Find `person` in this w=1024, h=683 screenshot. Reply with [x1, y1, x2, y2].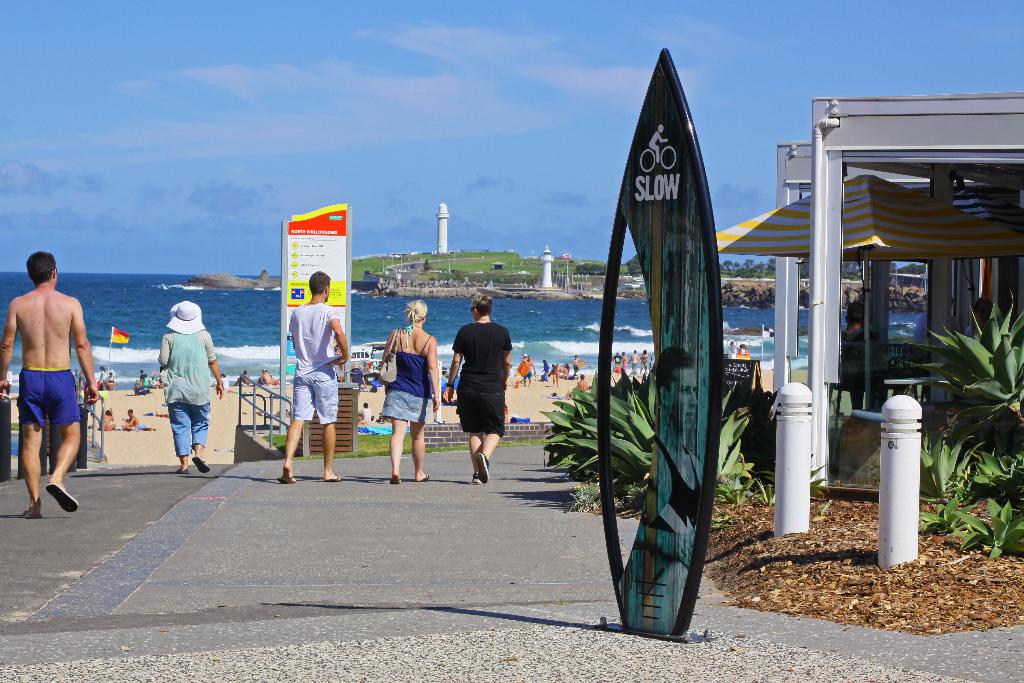
[260, 370, 273, 383].
